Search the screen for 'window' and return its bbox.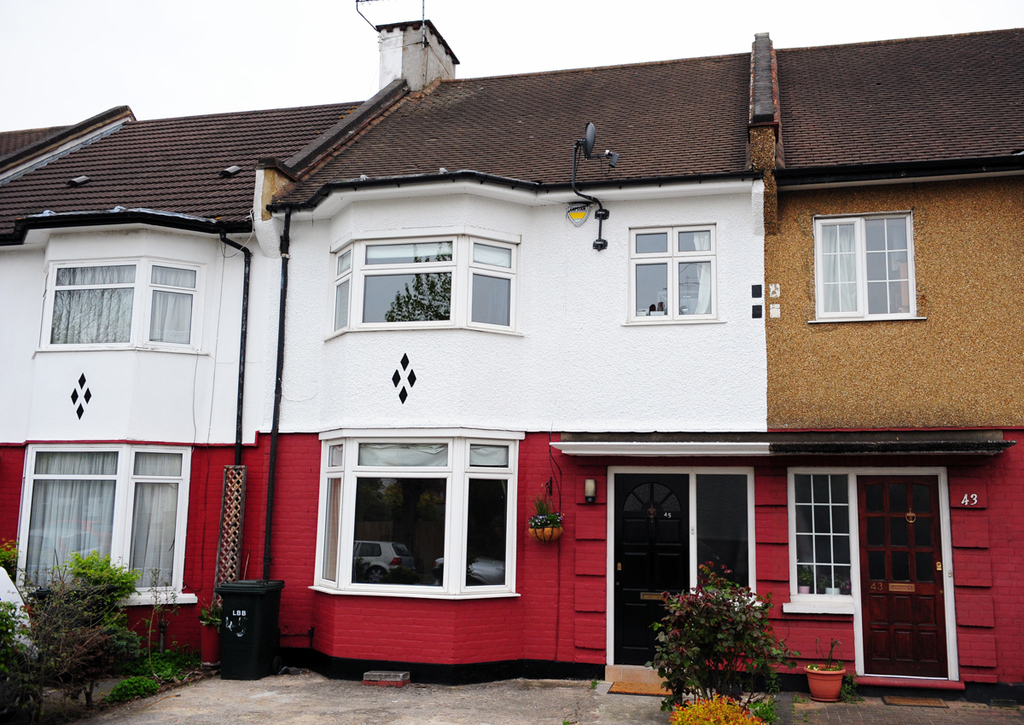
Found: 20:441:182:589.
